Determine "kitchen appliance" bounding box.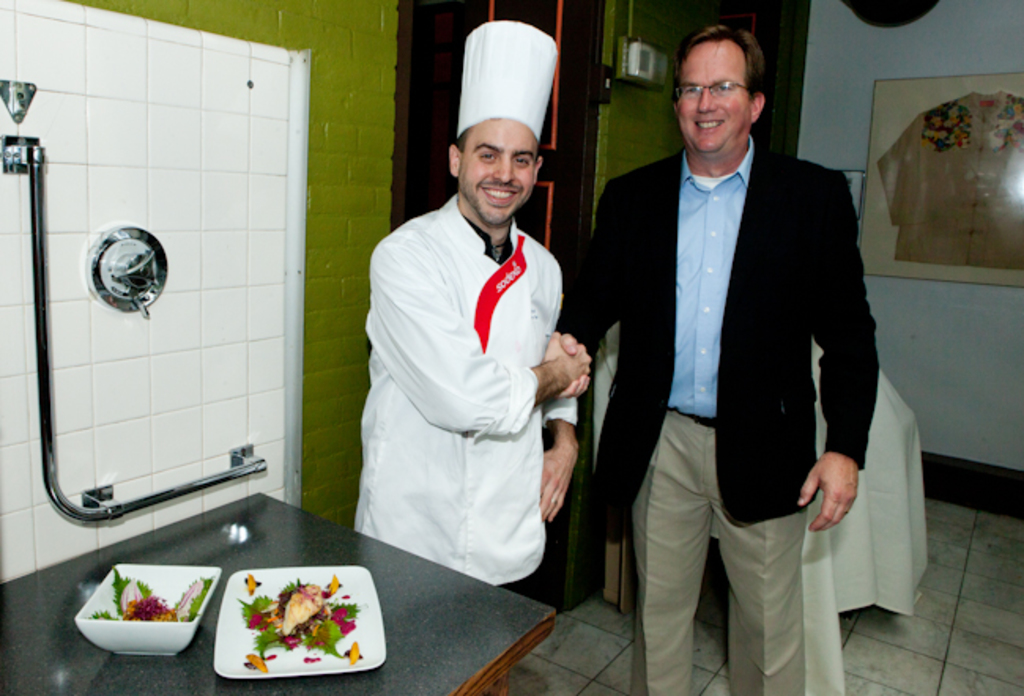
Determined: pyautogui.locateOnScreen(74, 565, 219, 657).
